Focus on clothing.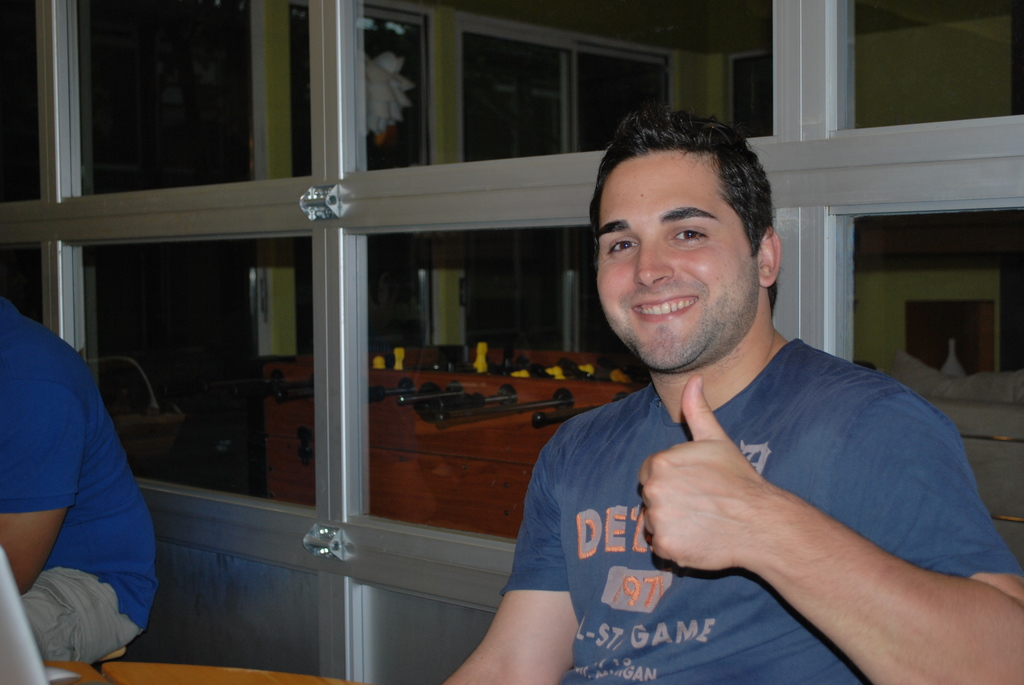
Focused at detection(504, 342, 1023, 684).
